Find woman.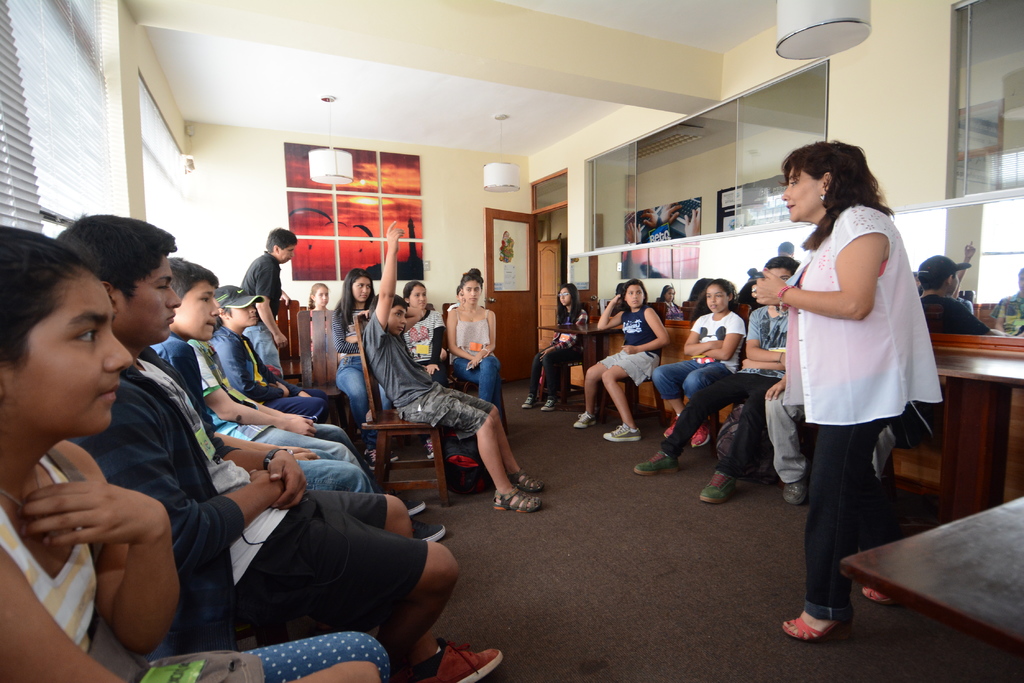
0 225 391 682.
